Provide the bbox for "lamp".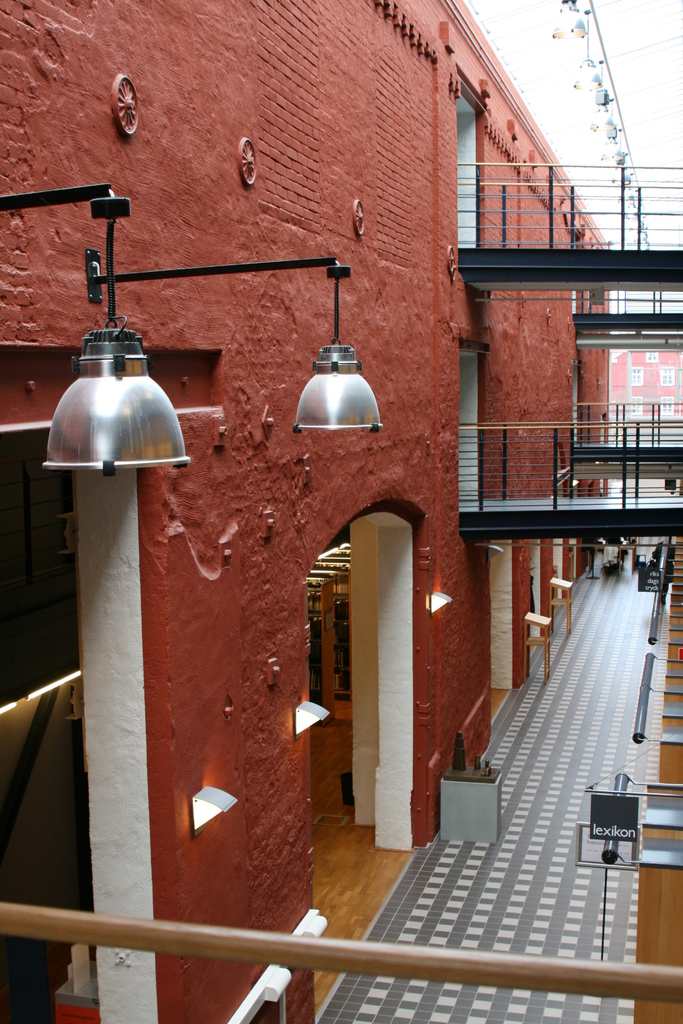
(x1=550, y1=0, x2=590, y2=42).
